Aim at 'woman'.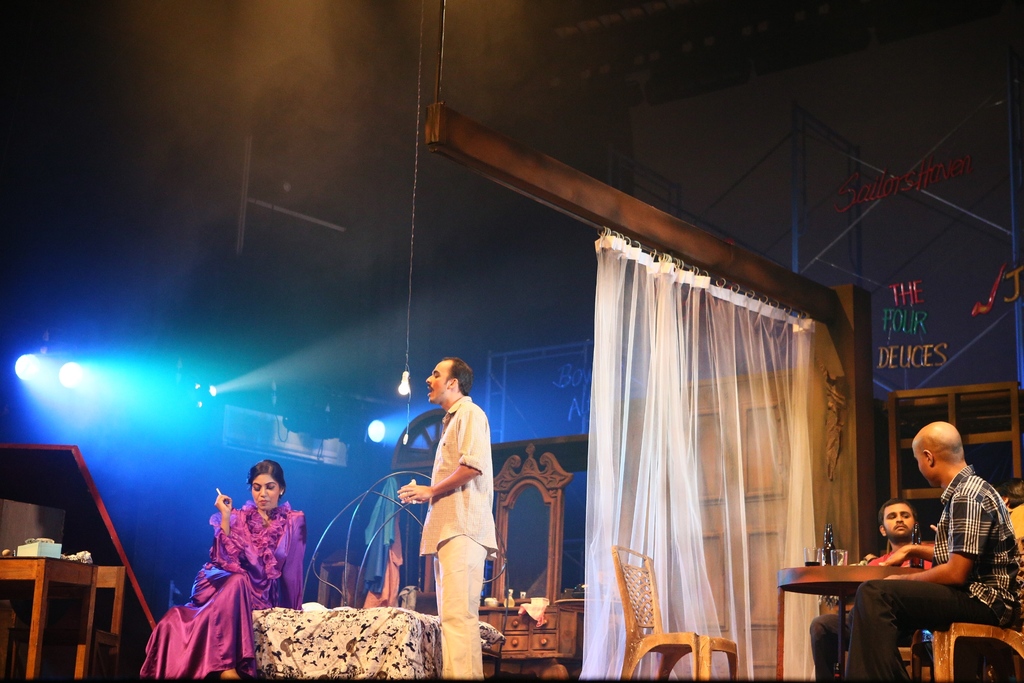
Aimed at BBox(137, 460, 305, 680).
